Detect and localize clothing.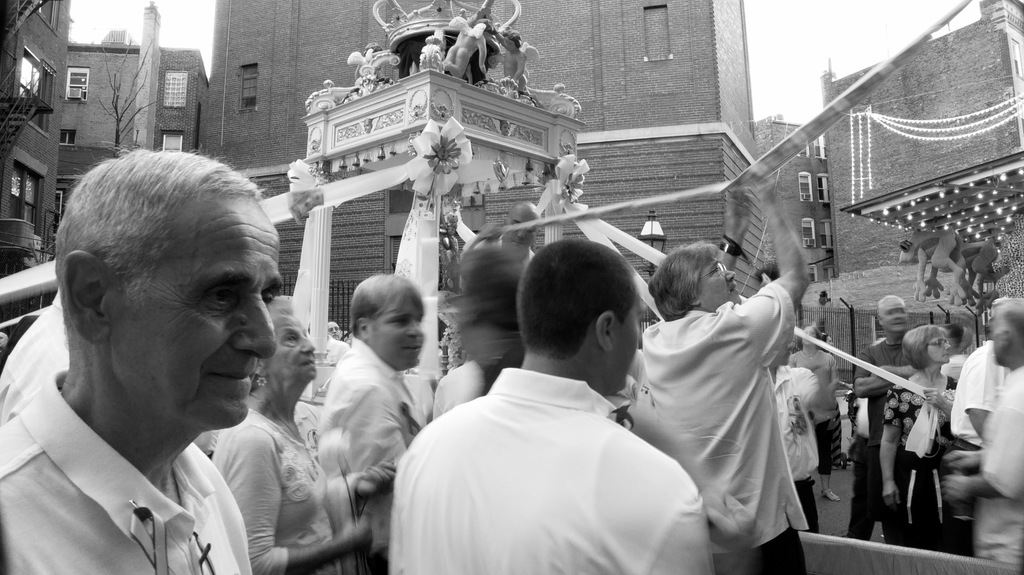
Localized at l=982, t=368, r=1023, b=502.
